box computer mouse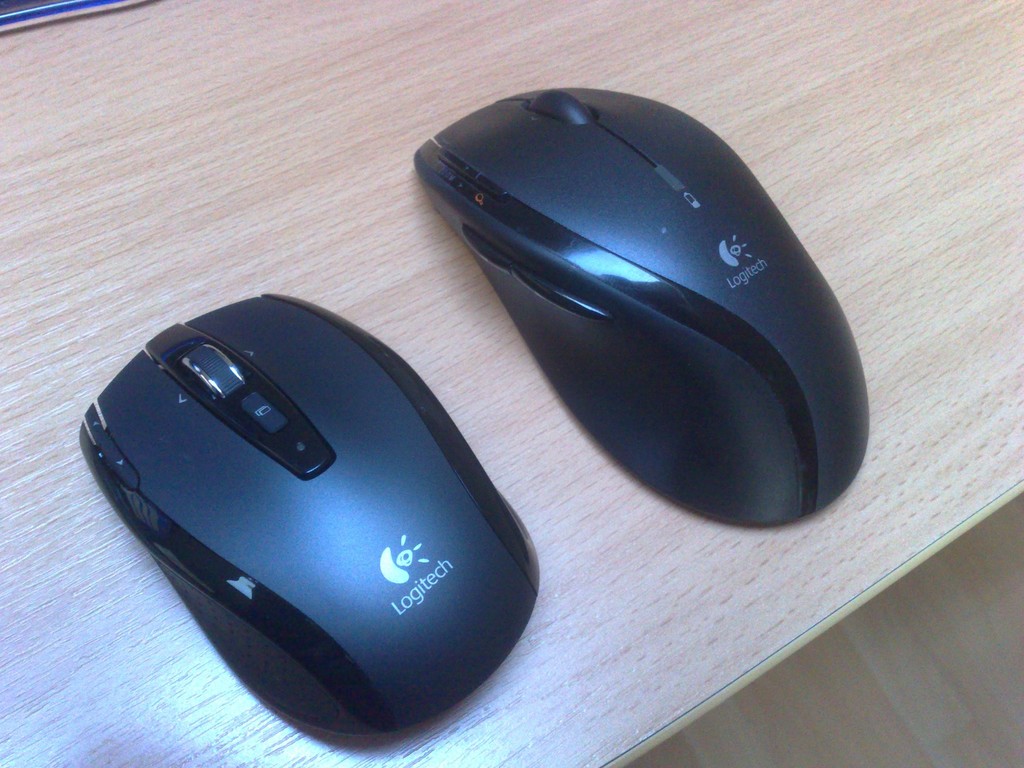
BBox(411, 79, 876, 532)
